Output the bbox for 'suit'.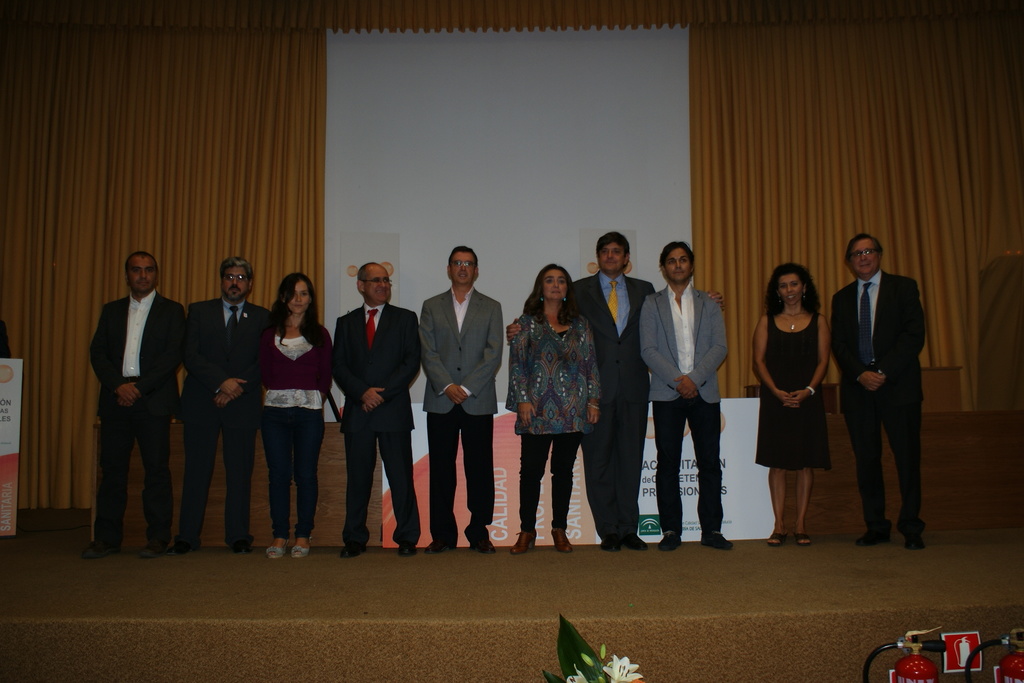
box=[839, 225, 934, 557].
